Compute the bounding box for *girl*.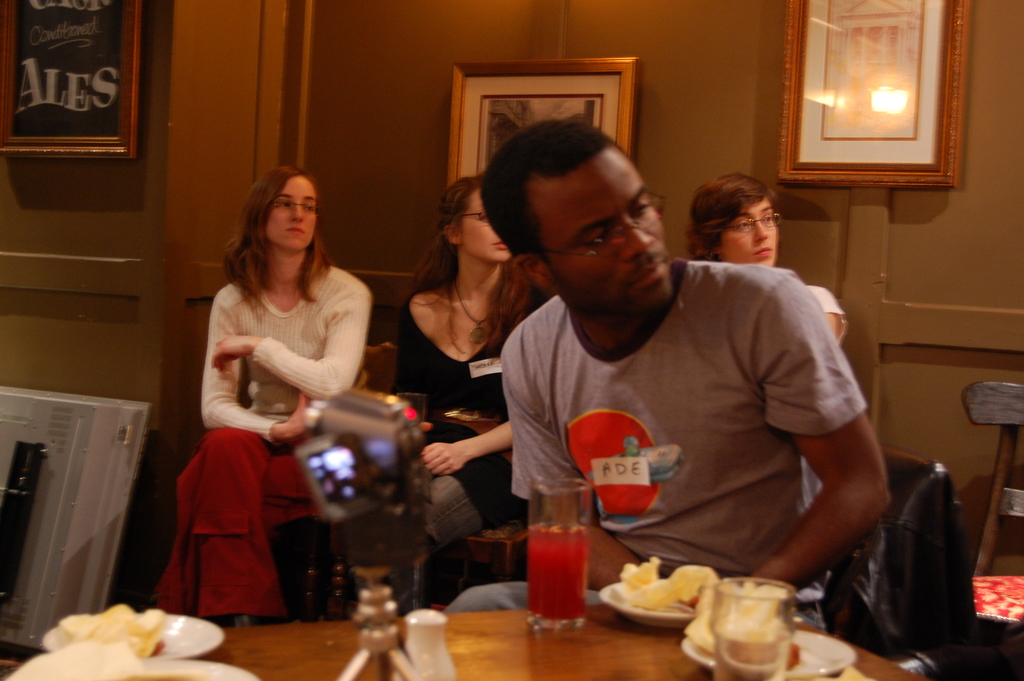
crop(384, 170, 554, 614).
